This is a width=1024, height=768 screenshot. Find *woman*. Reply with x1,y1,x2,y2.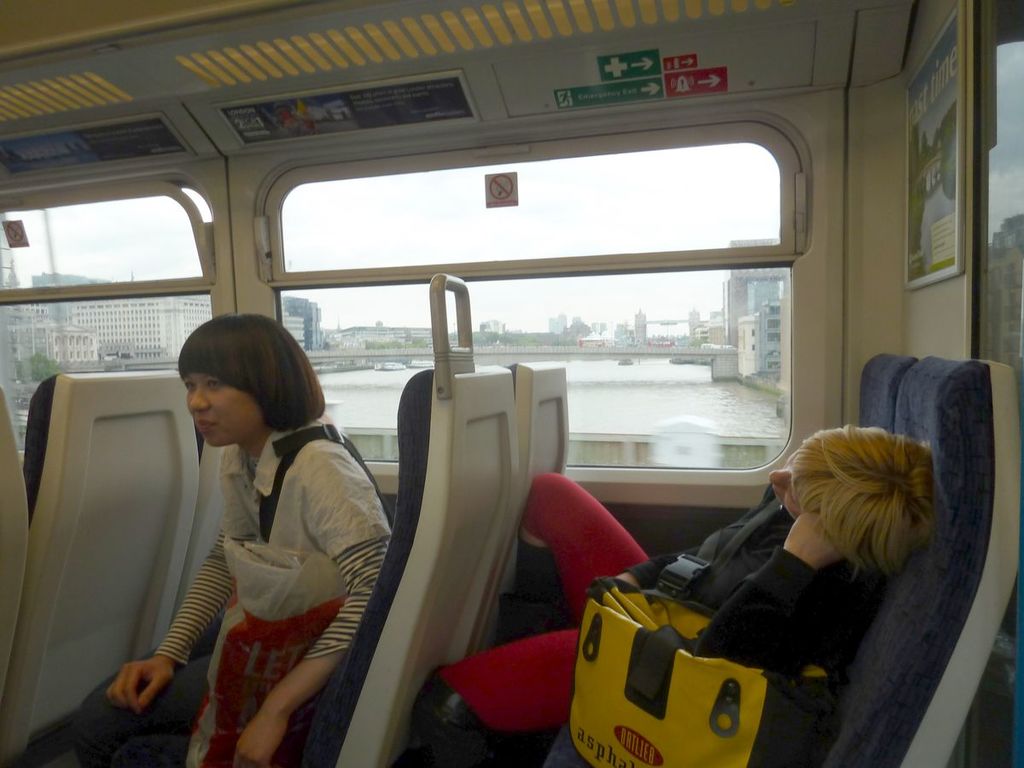
134,286,375,763.
